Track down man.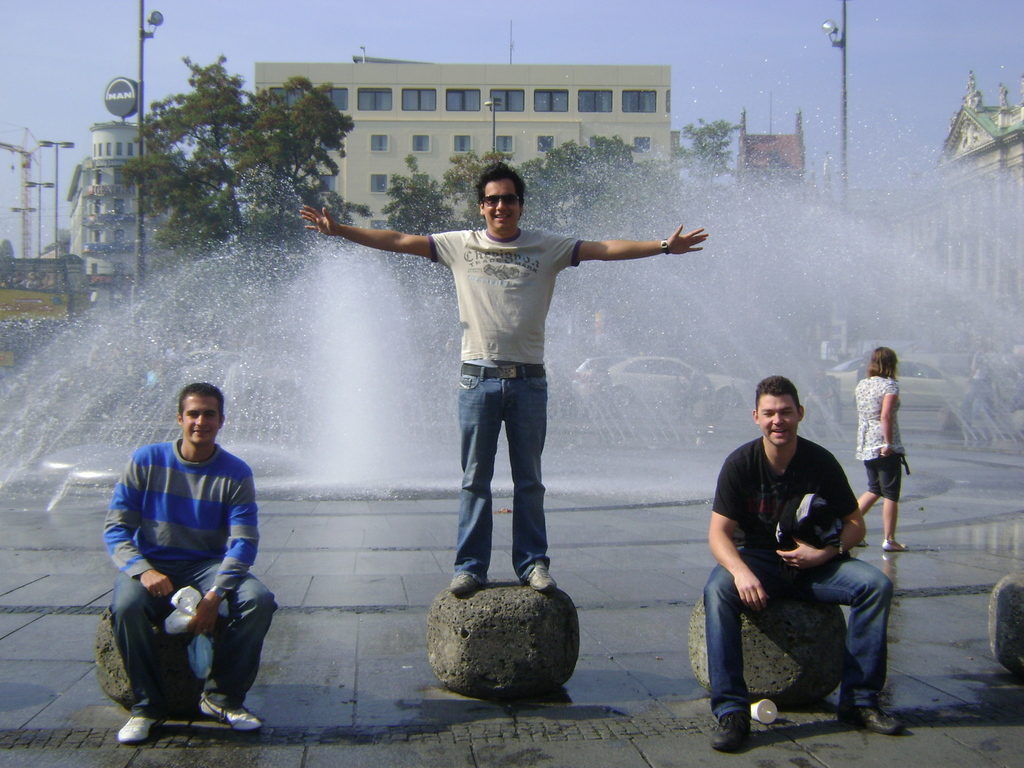
Tracked to left=705, top=380, right=904, bottom=746.
